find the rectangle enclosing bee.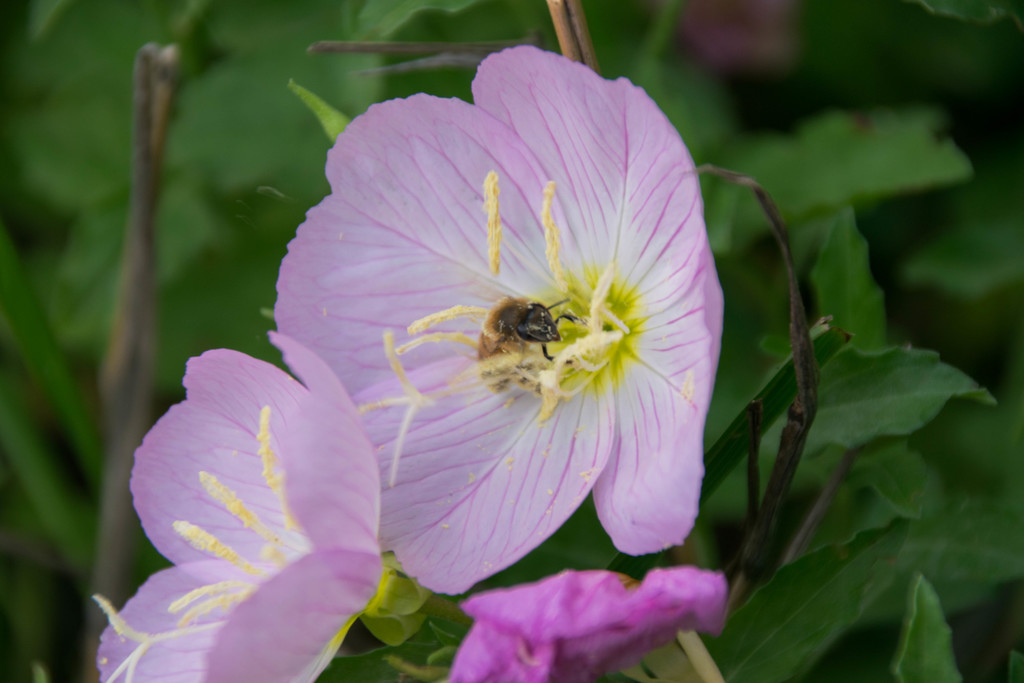
<region>482, 286, 582, 377</region>.
